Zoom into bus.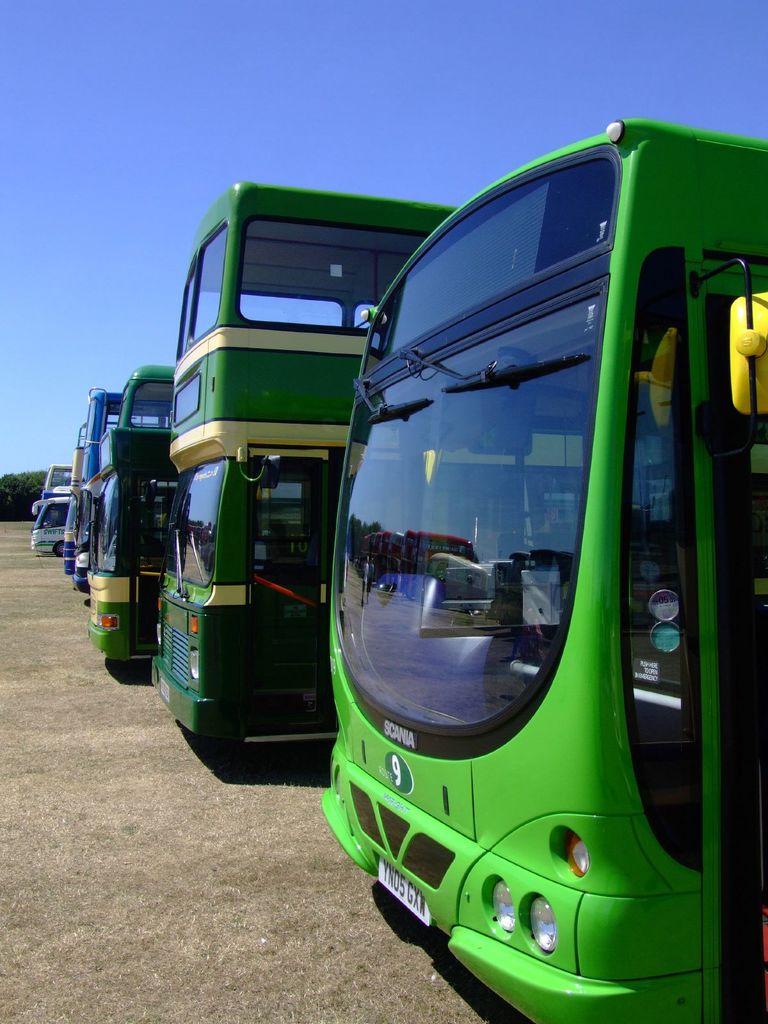
Zoom target: (x1=147, y1=168, x2=767, y2=746).
